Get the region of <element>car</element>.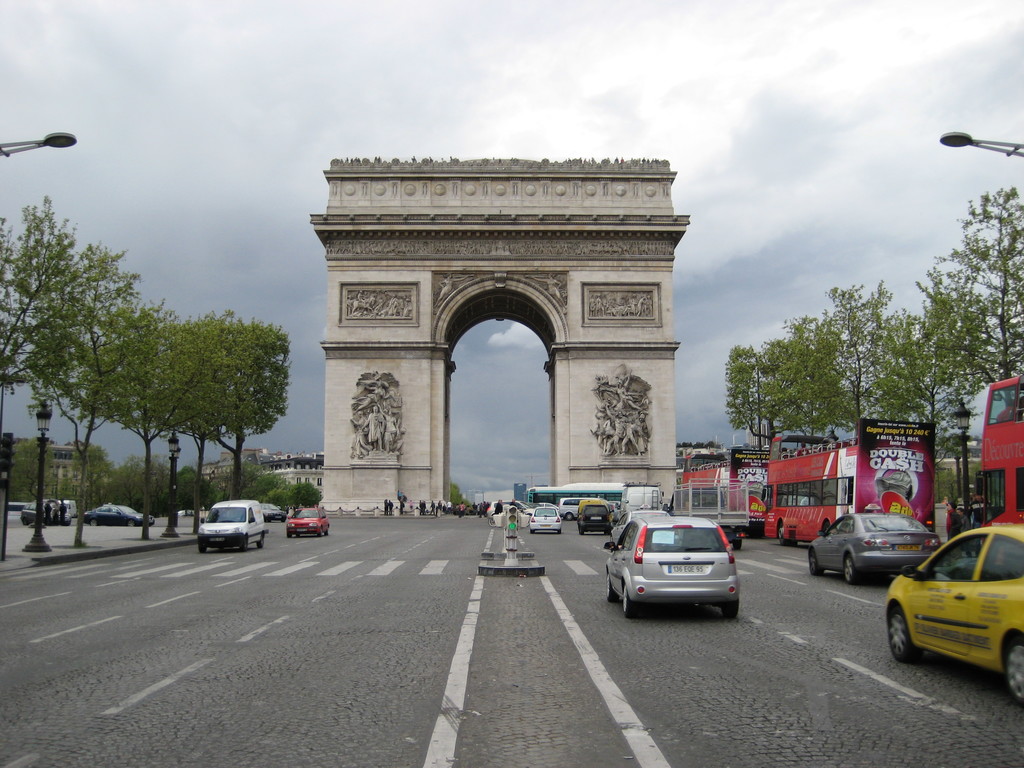
box=[613, 507, 675, 543].
